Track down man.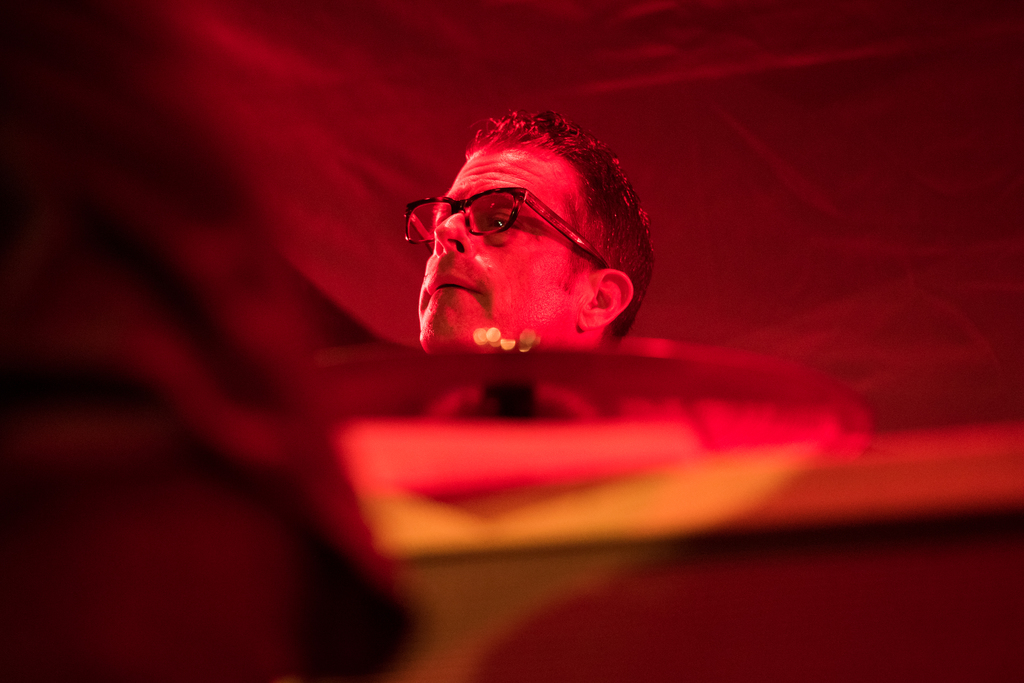
Tracked to [362, 116, 708, 382].
